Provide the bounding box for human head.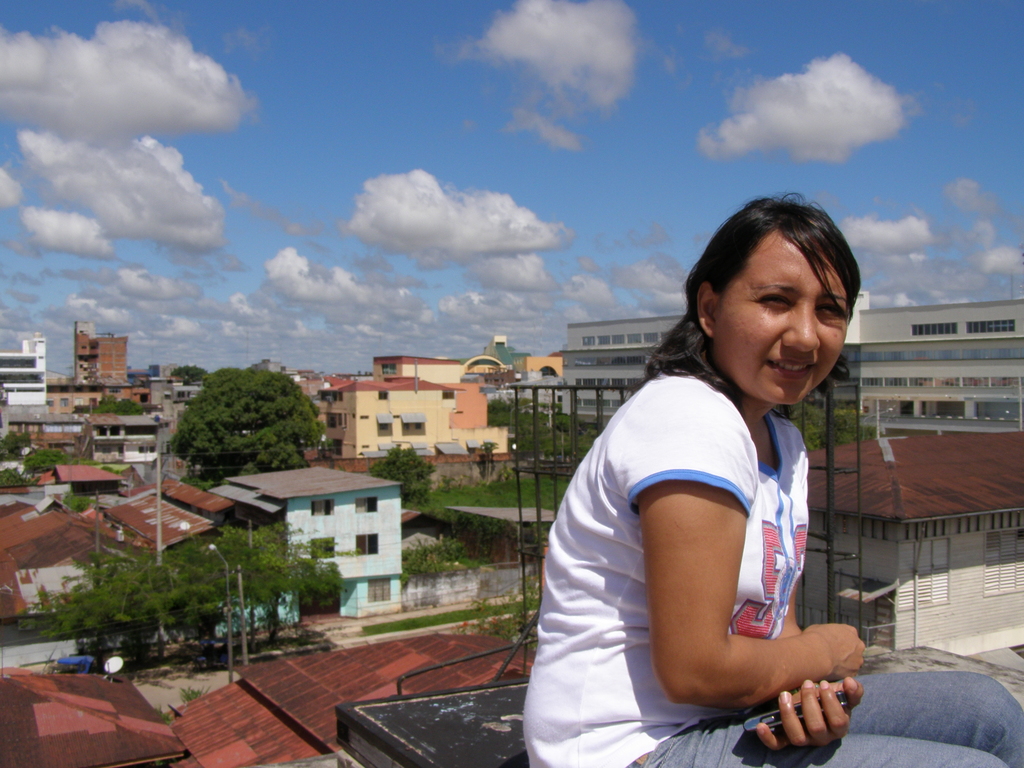
{"left": 668, "top": 189, "right": 872, "bottom": 388}.
